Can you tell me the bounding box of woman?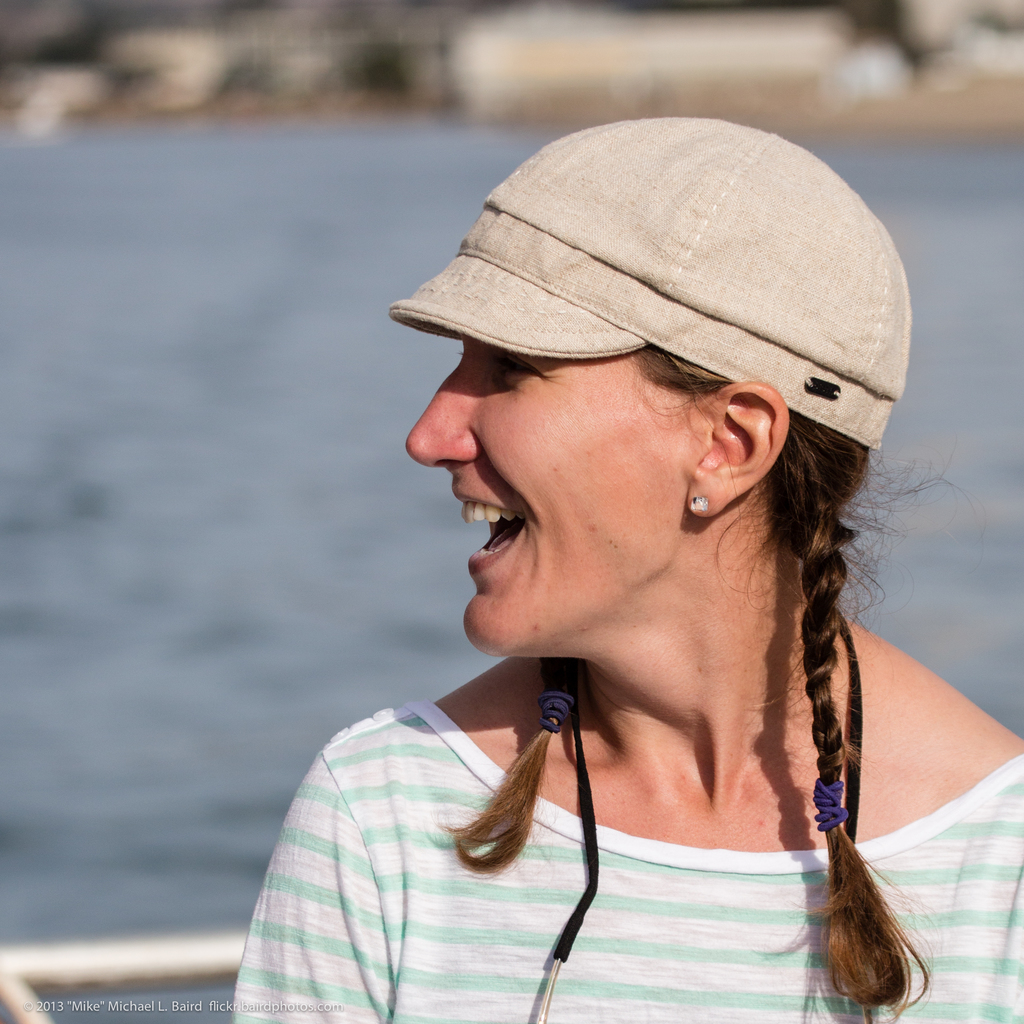
217, 102, 1023, 1023.
